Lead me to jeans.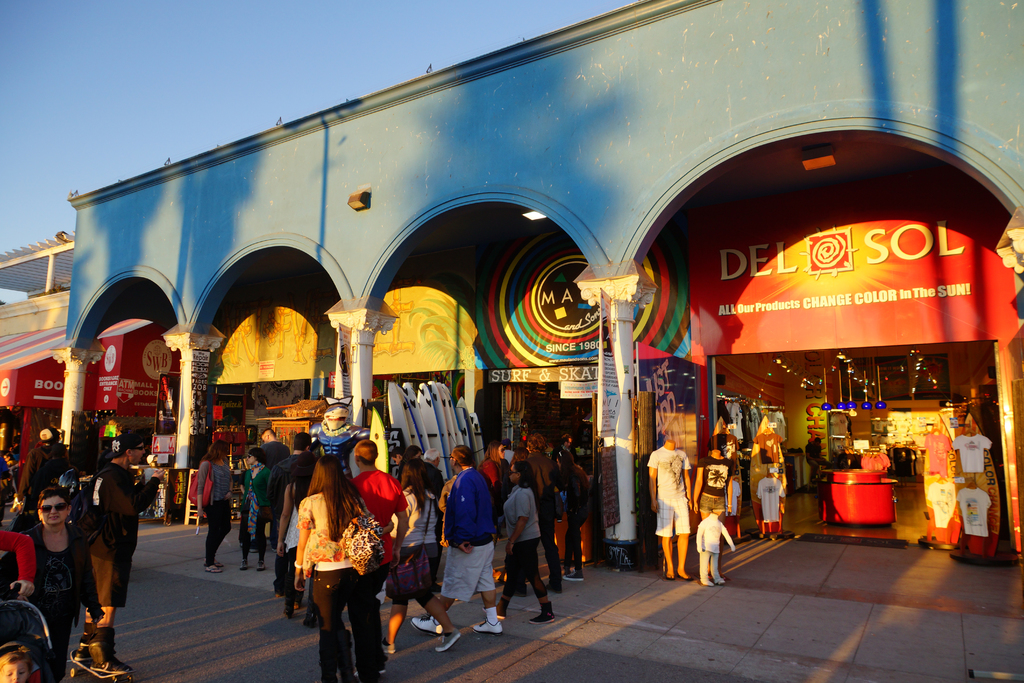
Lead to 312, 571, 361, 680.
